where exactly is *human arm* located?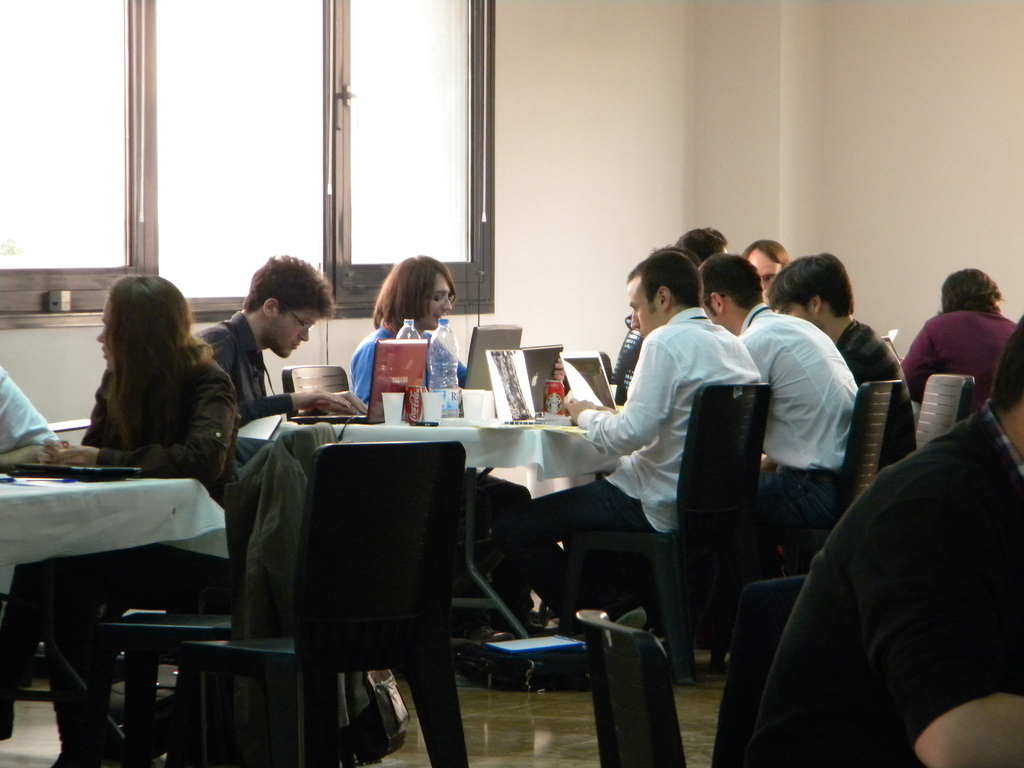
Its bounding box is left=305, top=387, right=371, bottom=415.
